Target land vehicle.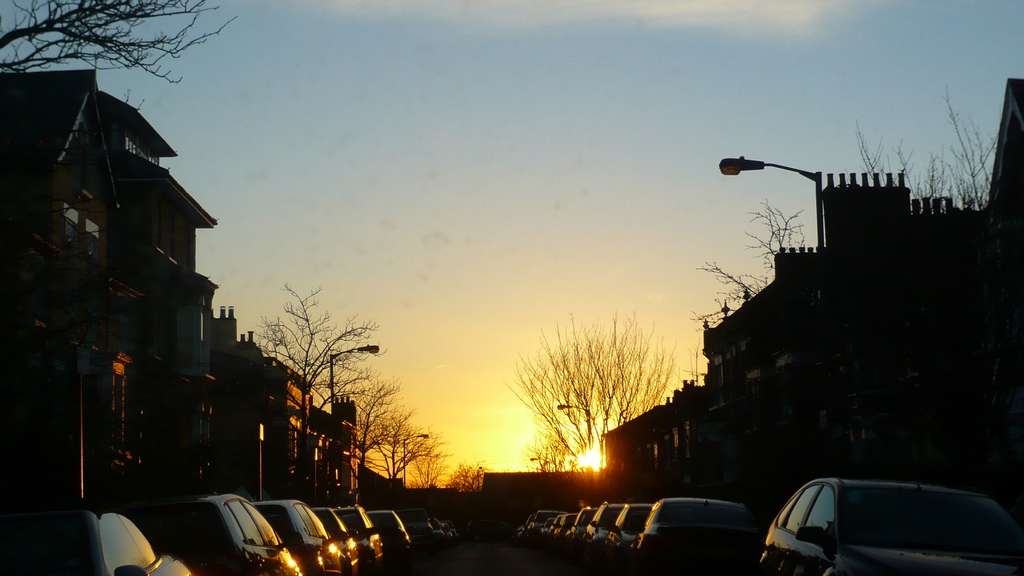
Target region: bbox=[248, 497, 353, 575].
